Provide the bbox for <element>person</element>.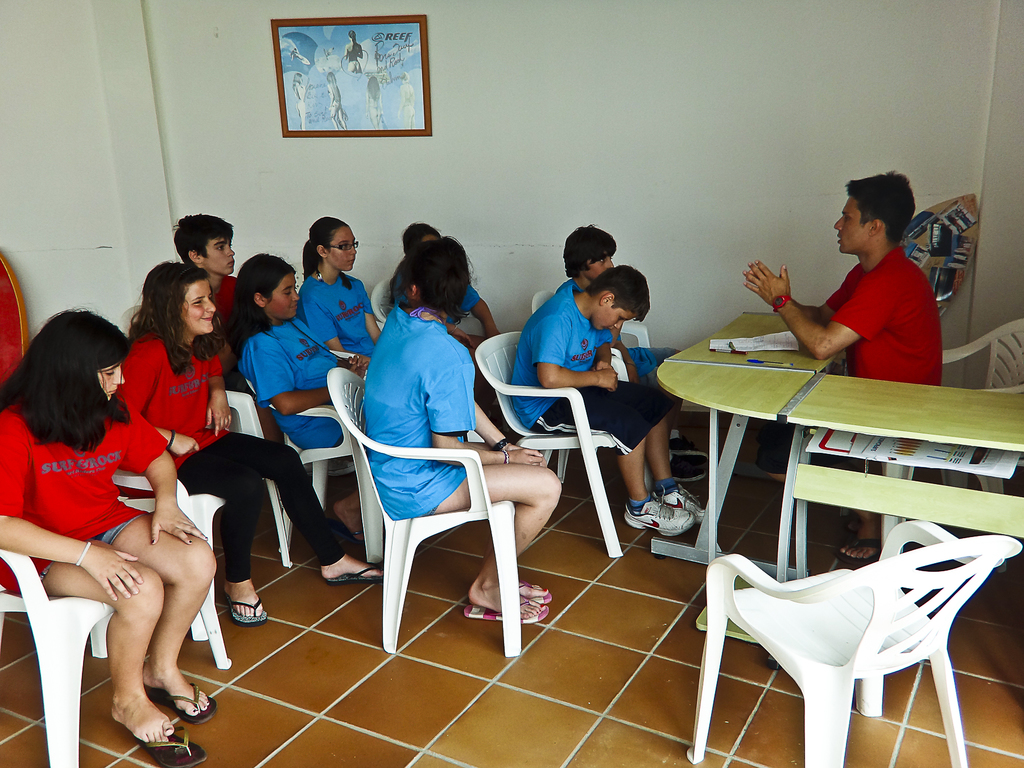
box=[397, 72, 416, 131].
